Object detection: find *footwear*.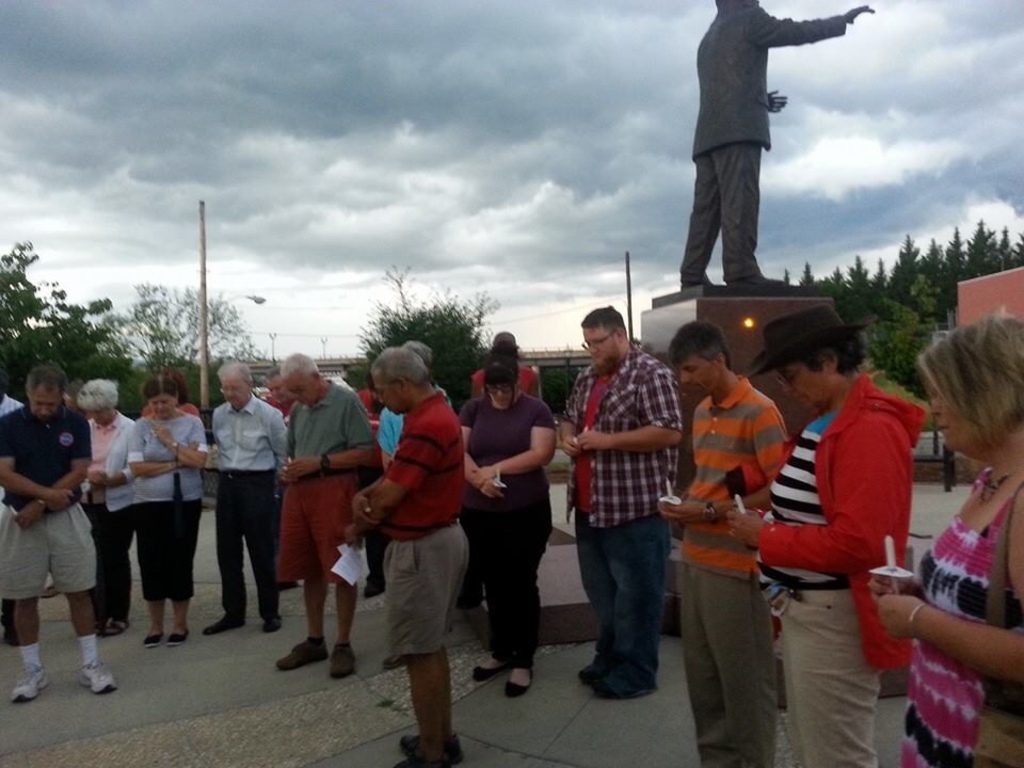
169/630/187/644.
